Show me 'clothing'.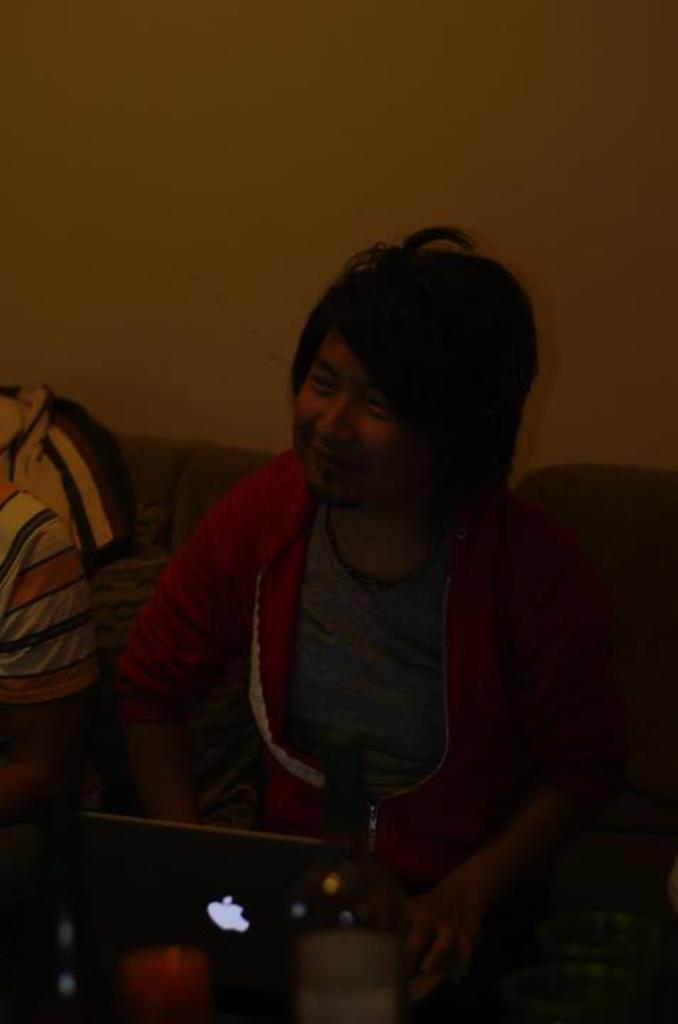
'clothing' is here: <box>0,492,104,721</box>.
